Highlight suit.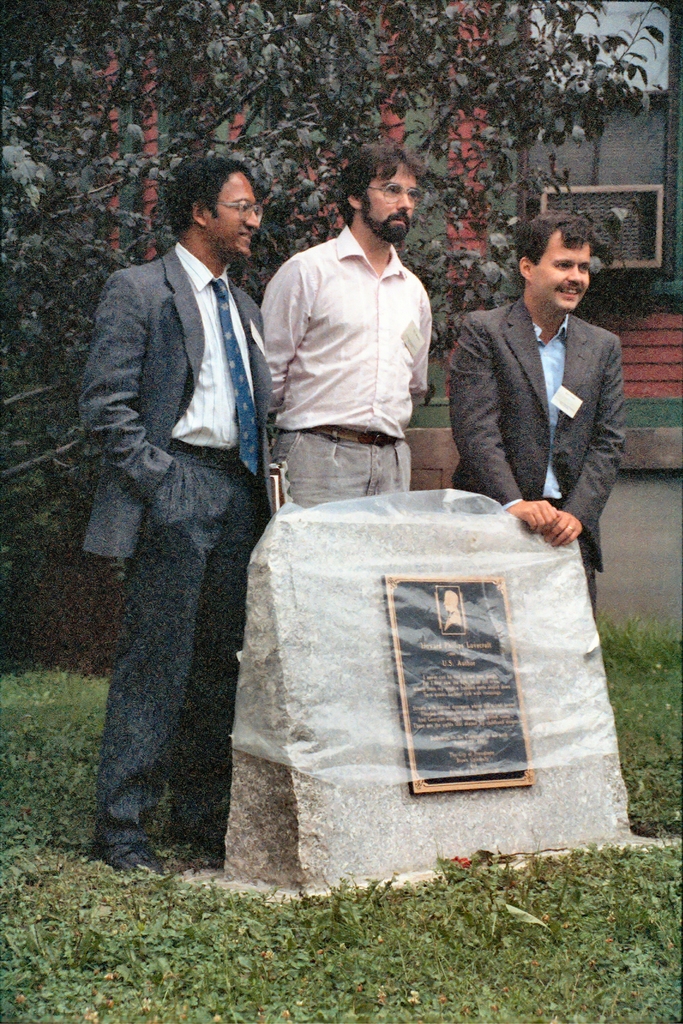
Highlighted region: bbox(66, 170, 295, 869).
